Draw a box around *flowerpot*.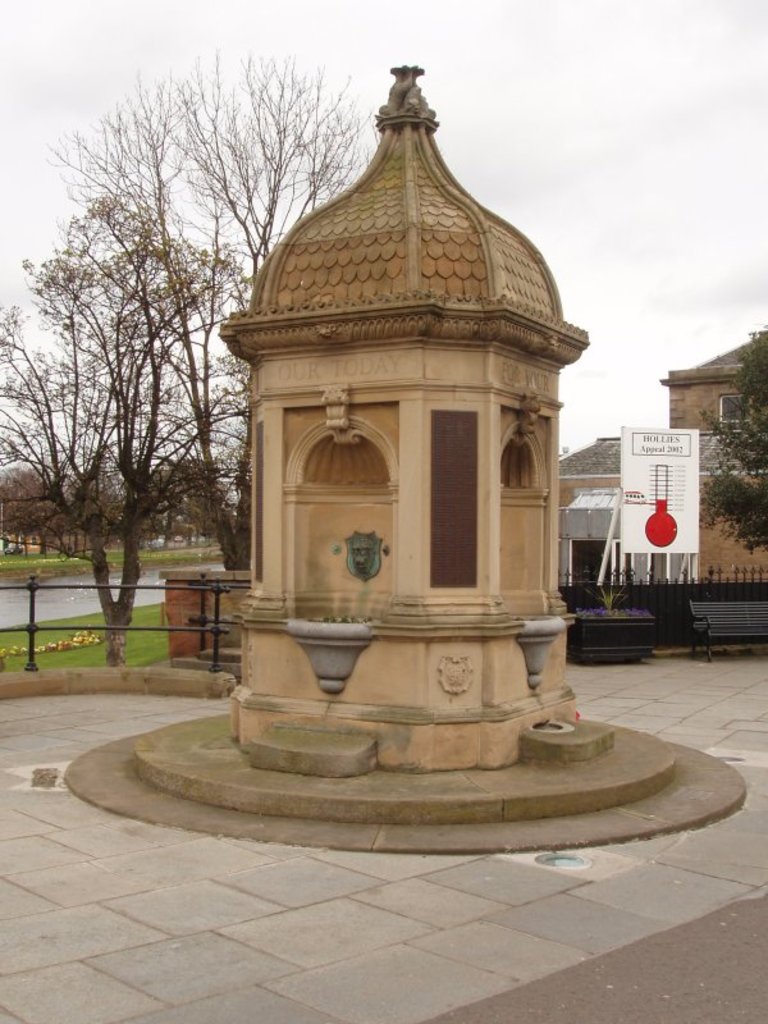
pyautogui.locateOnScreen(573, 598, 655, 659).
